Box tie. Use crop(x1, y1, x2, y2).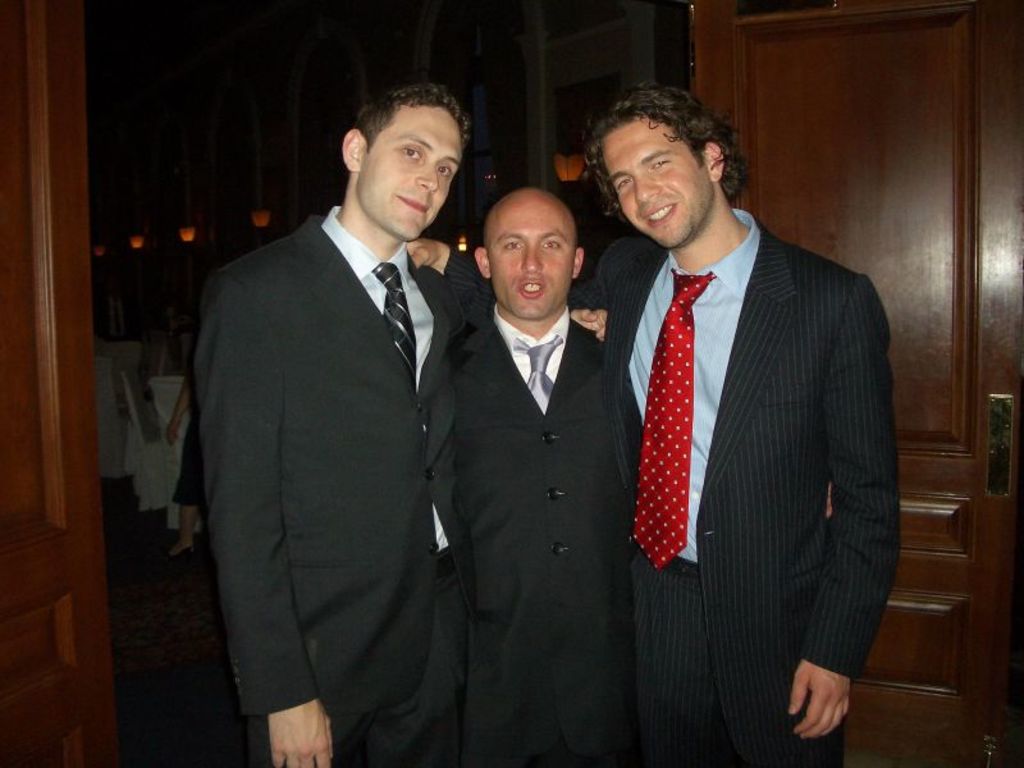
crop(627, 265, 716, 570).
